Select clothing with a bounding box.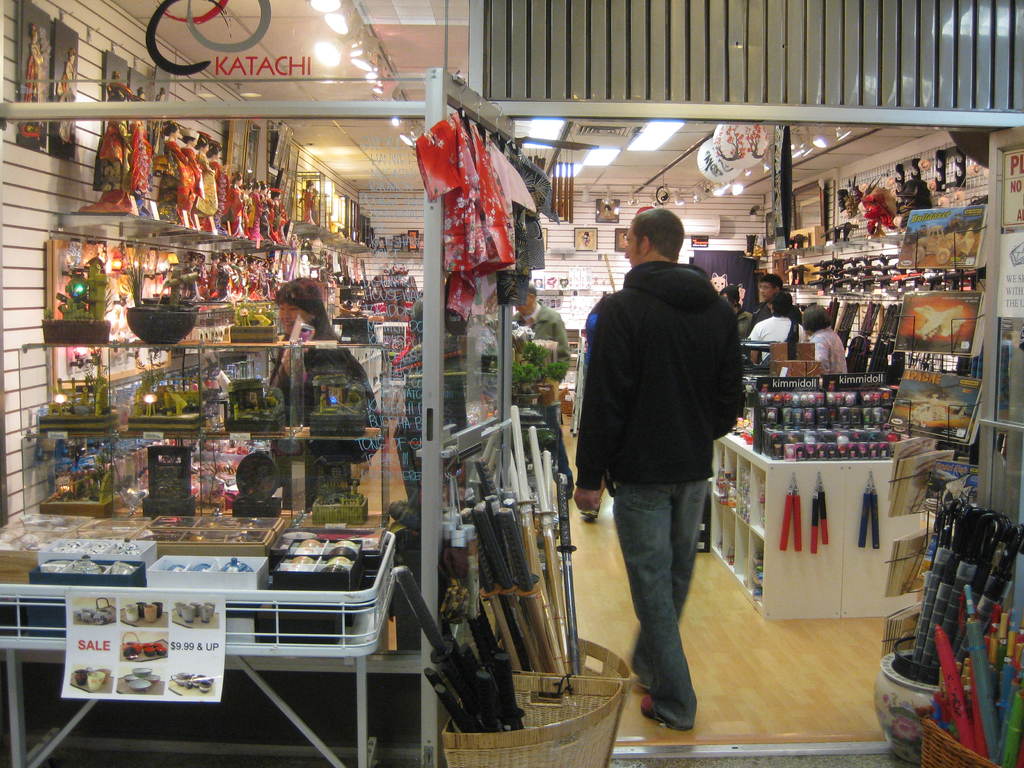
crop(742, 310, 812, 358).
